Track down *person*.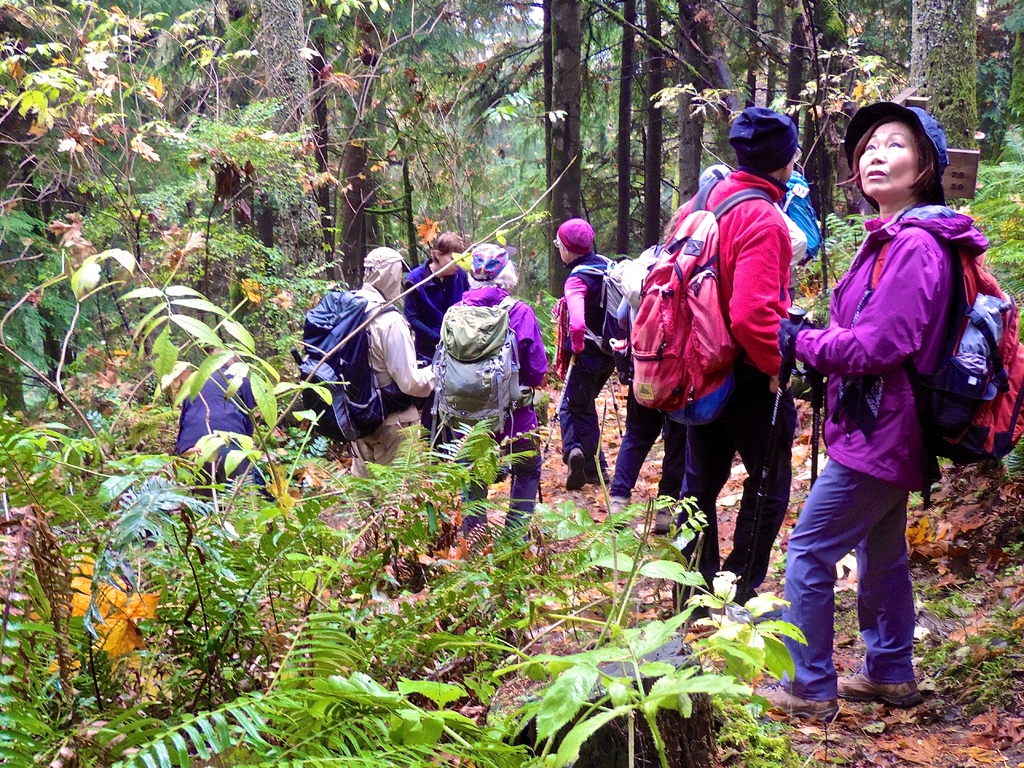
Tracked to {"x1": 607, "y1": 199, "x2": 675, "y2": 532}.
